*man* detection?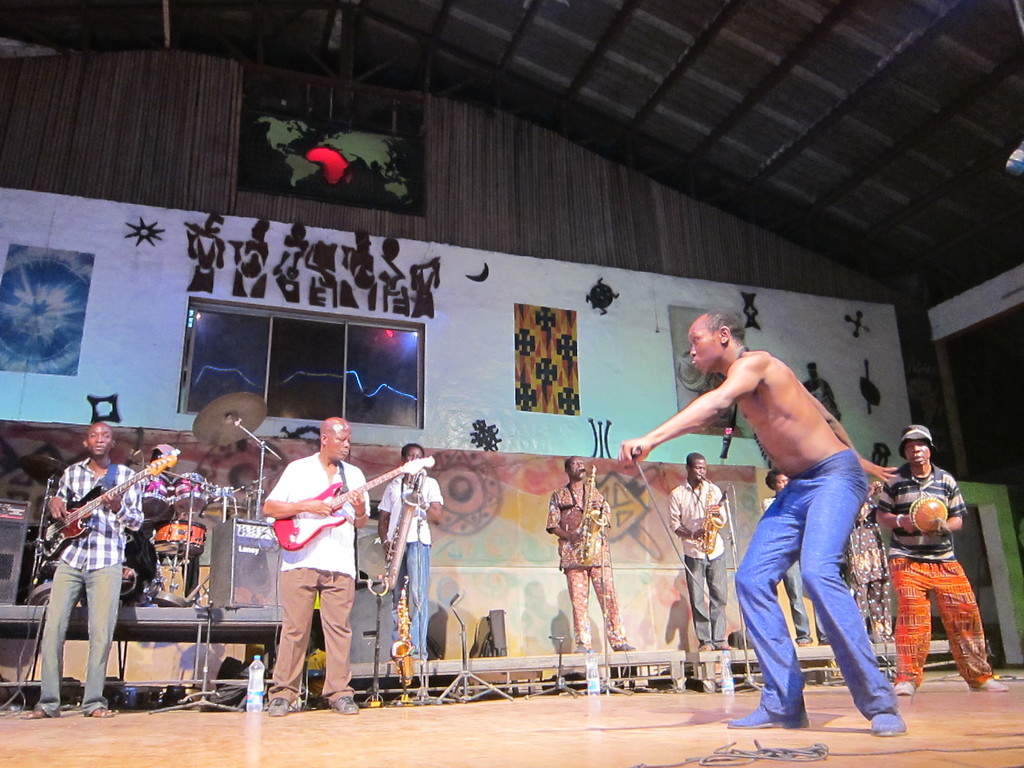
{"left": 546, "top": 452, "right": 633, "bottom": 652}
